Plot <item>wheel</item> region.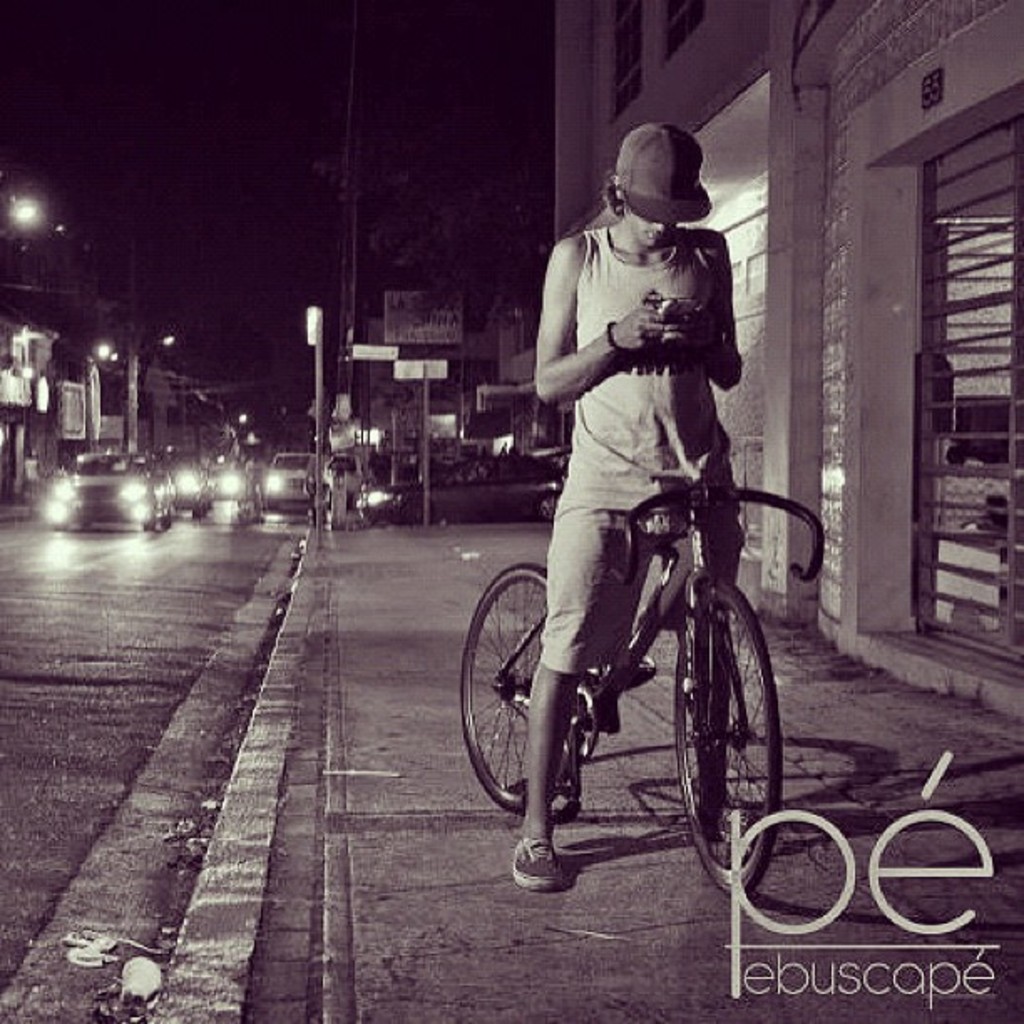
Plotted at region(159, 517, 171, 530).
